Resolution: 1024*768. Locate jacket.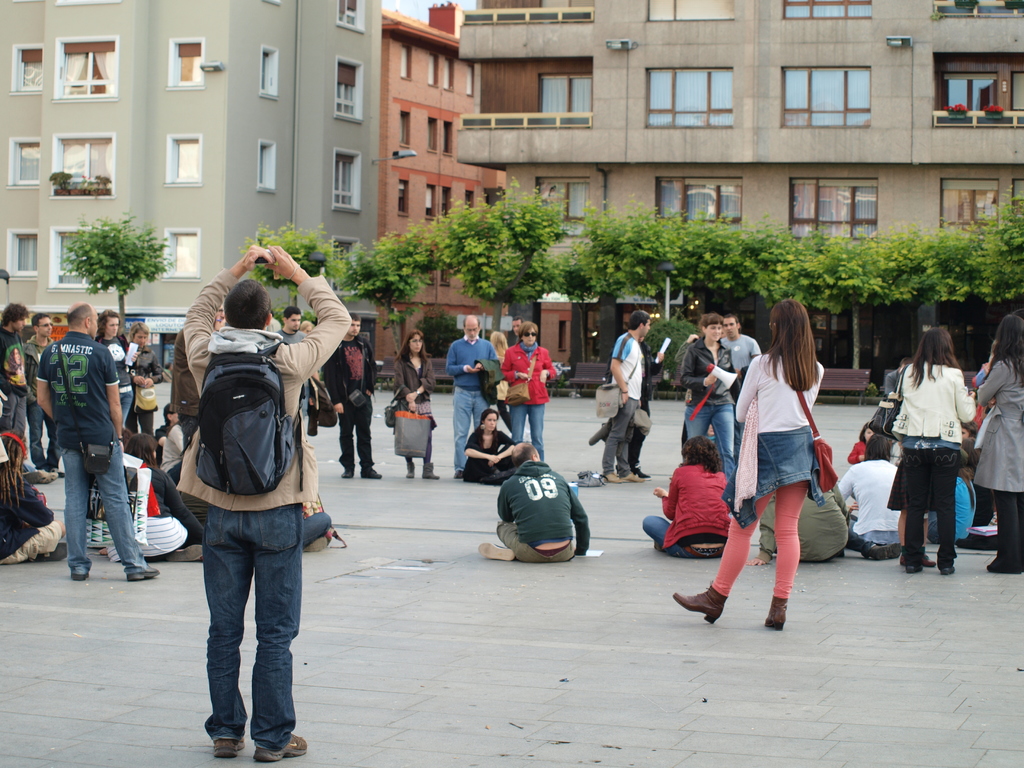
{"left": 678, "top": 335, "right": 737, "bottom": 401}.
